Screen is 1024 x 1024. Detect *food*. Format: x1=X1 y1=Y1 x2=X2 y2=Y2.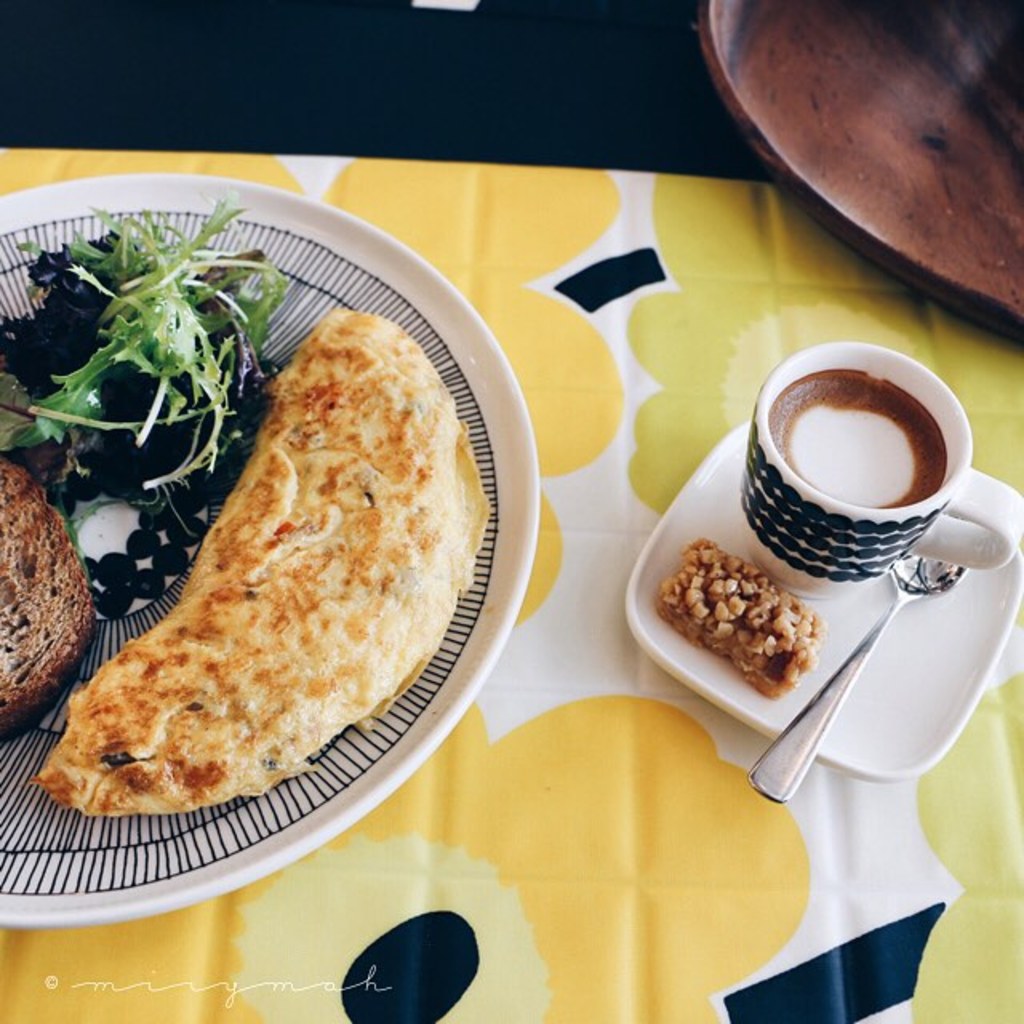
x1=651 y1=539 x2=826 y2=699.
